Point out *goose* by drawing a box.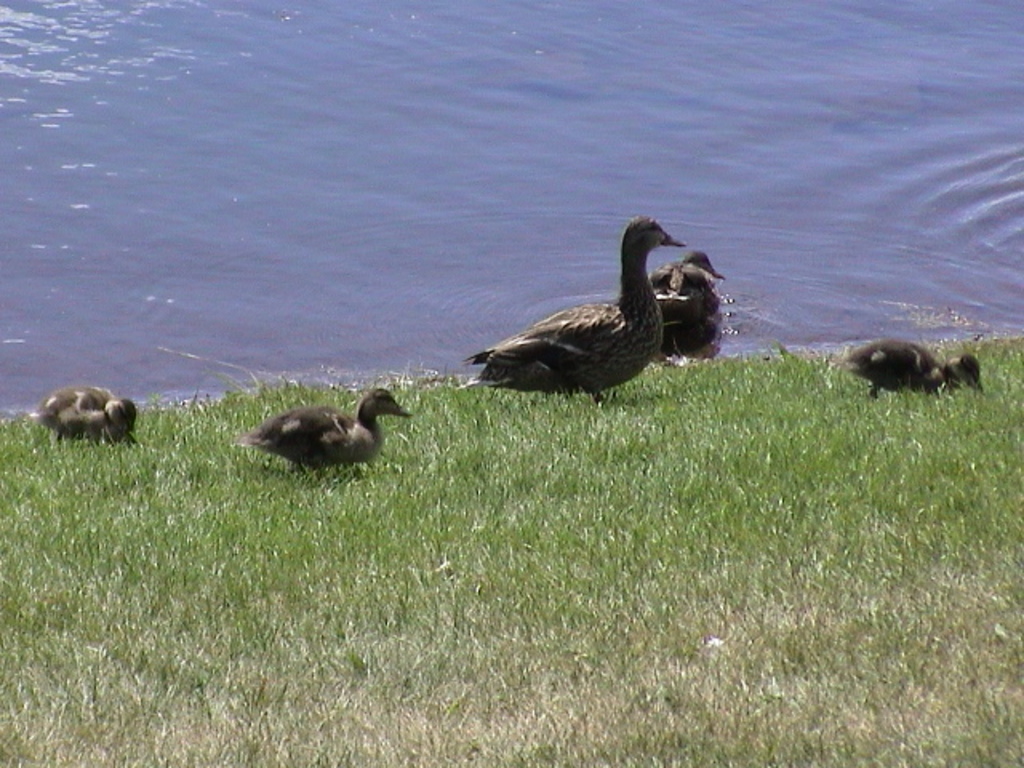
(x1=480, y1=213, x2=682, y2=402).
